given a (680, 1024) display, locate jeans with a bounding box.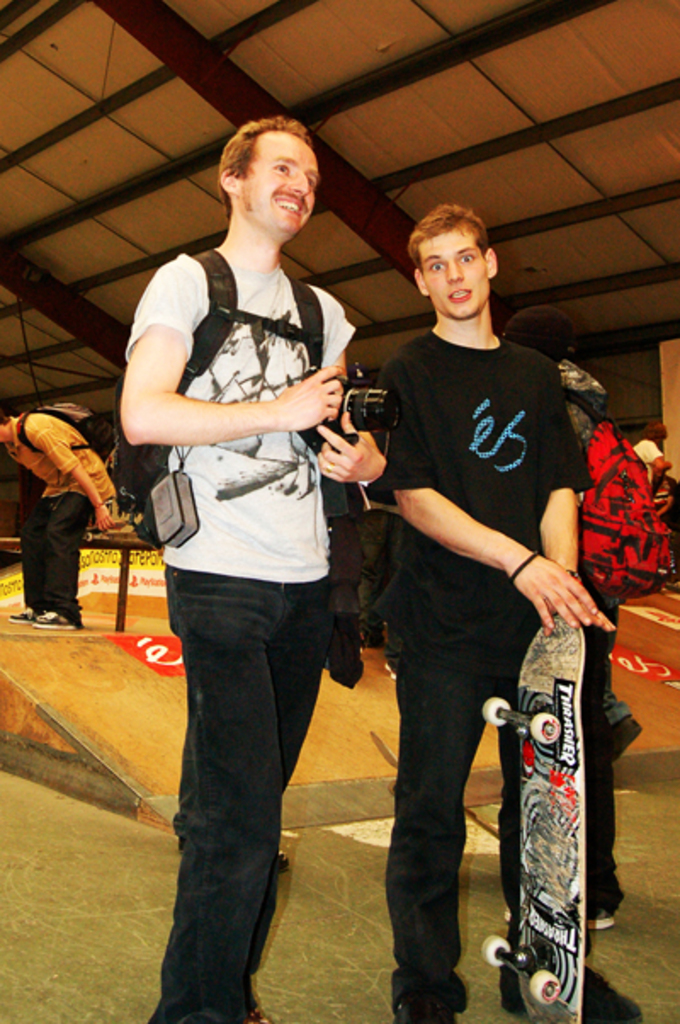
Located: [x1=590, y1=585, x2=627, y2=925].
